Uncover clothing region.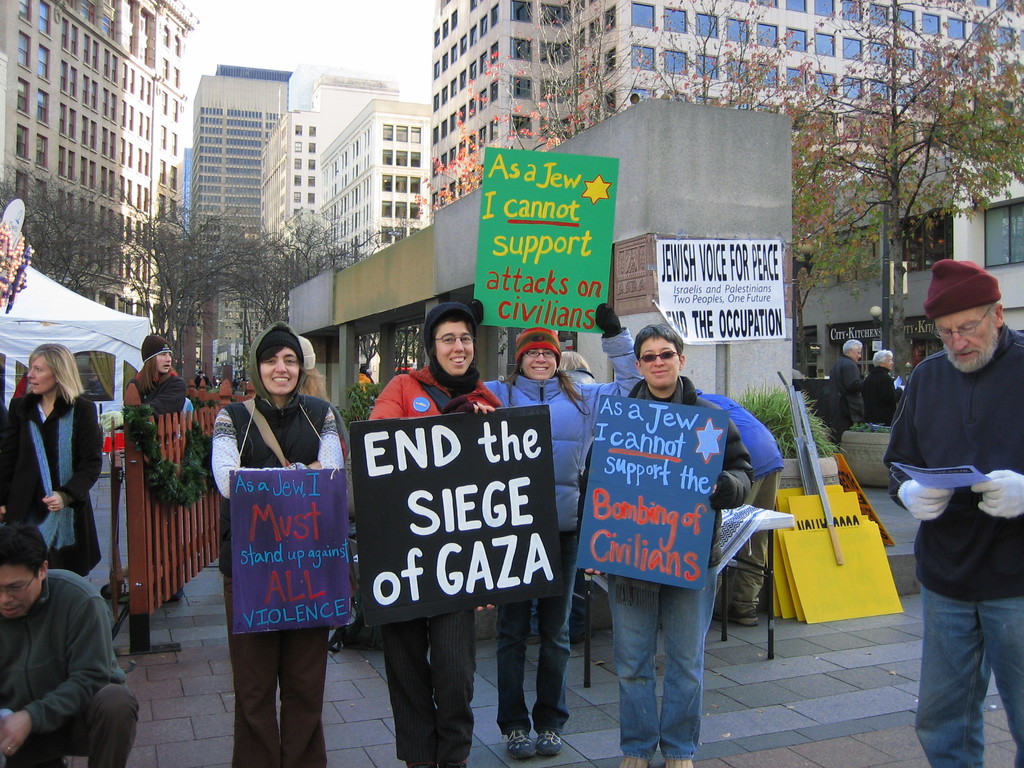
Uncovered: Rect(0, 561, 136, 767).
